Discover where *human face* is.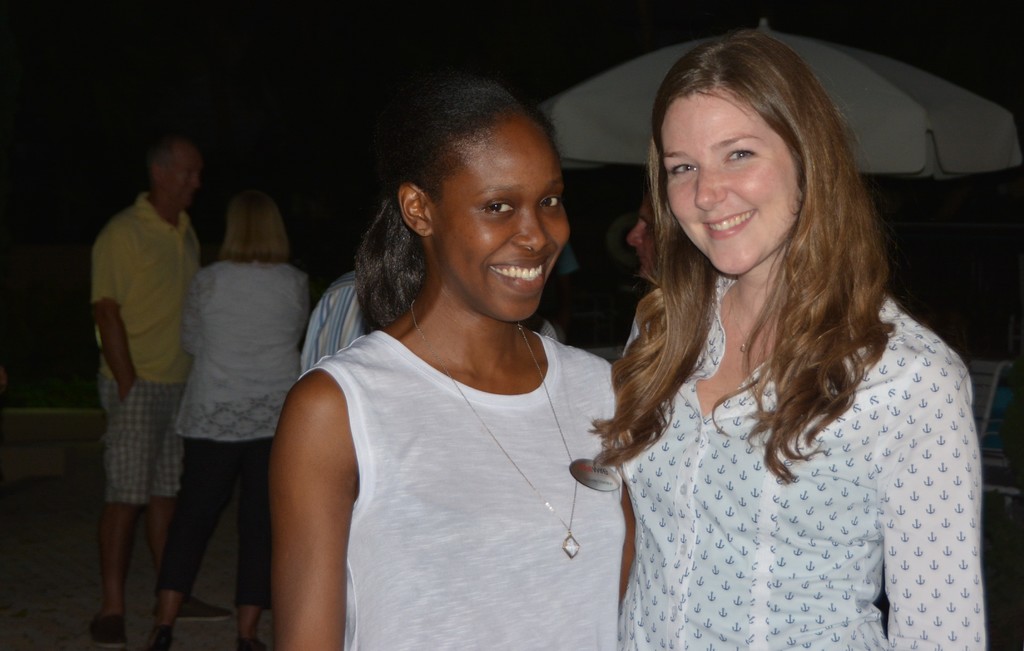
Discovered at 158/140/202/216.
